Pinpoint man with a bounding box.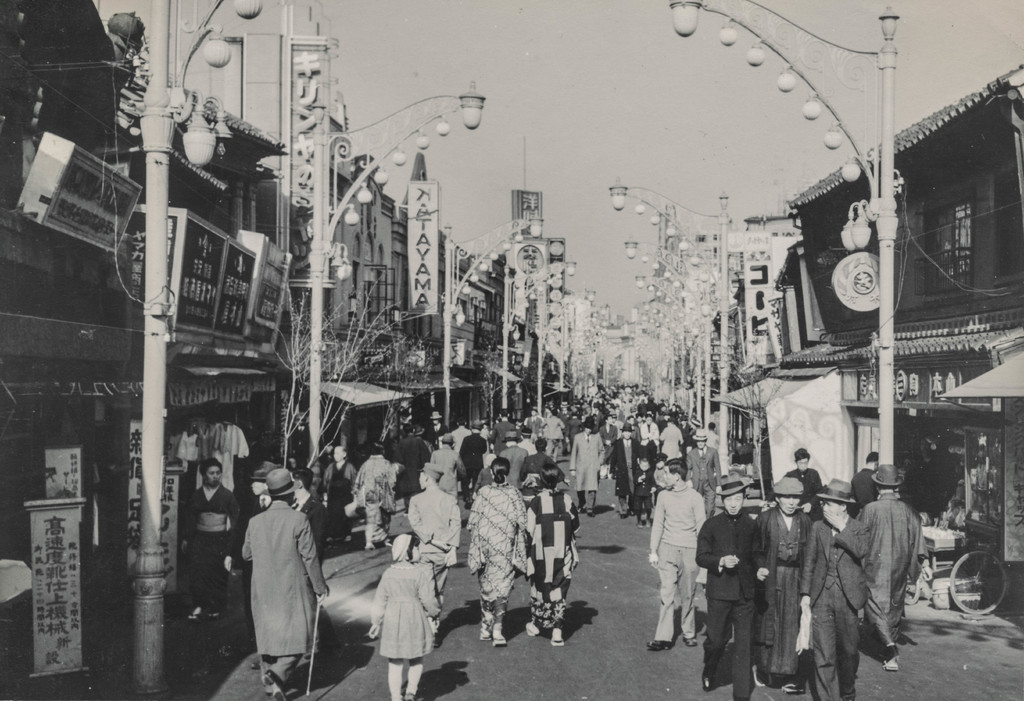
239, 469, 273, 626.
